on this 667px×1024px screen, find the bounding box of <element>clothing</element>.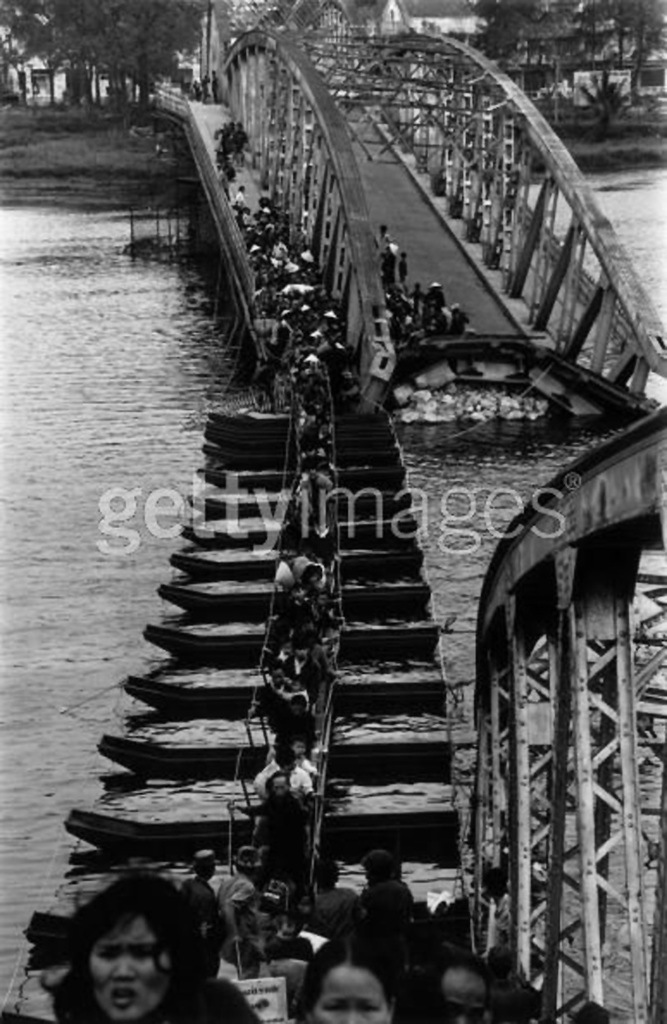
Bounding box: [left=231, top=188, right=247, bottom=215].
